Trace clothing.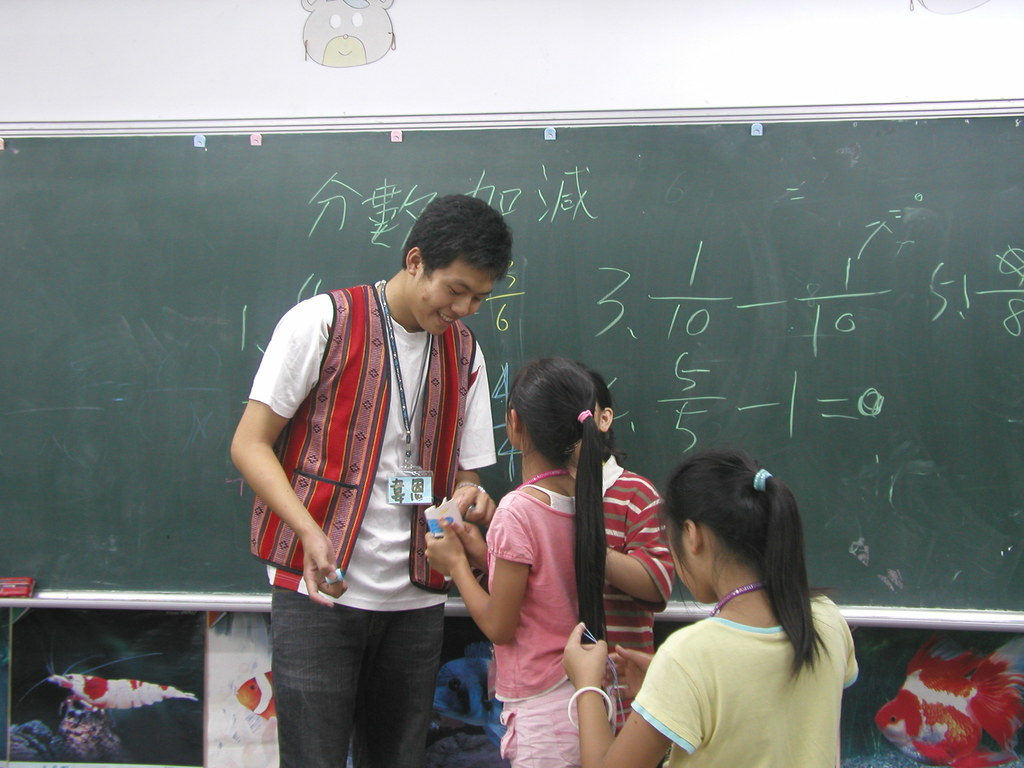
Traced to x1=633 y1=582 x2=872 y2=767.
